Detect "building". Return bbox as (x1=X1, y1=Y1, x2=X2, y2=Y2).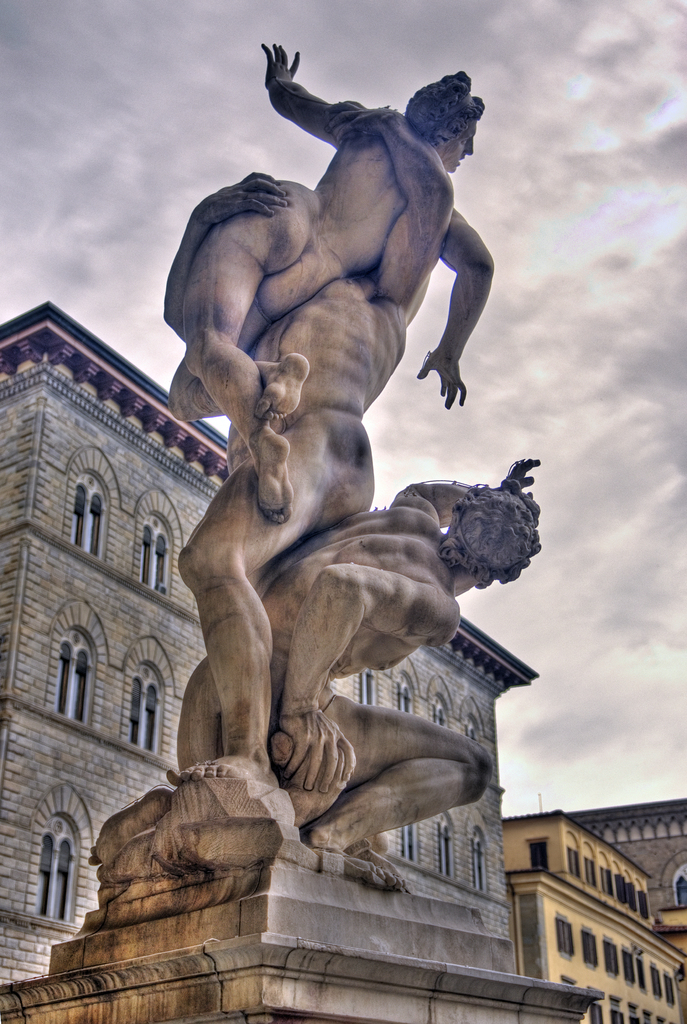
(x1=0, y1=295, x2=536, y2=988).
